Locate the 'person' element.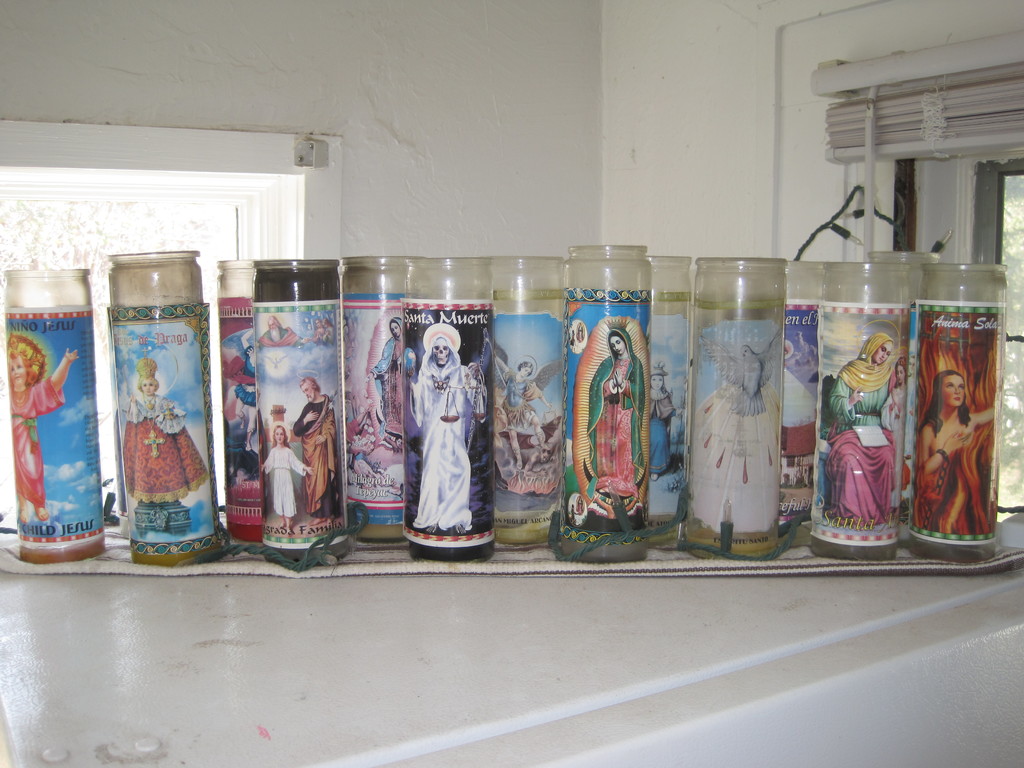
Element bbox: [x1=585, y1=326, x2=646, y2=509].
